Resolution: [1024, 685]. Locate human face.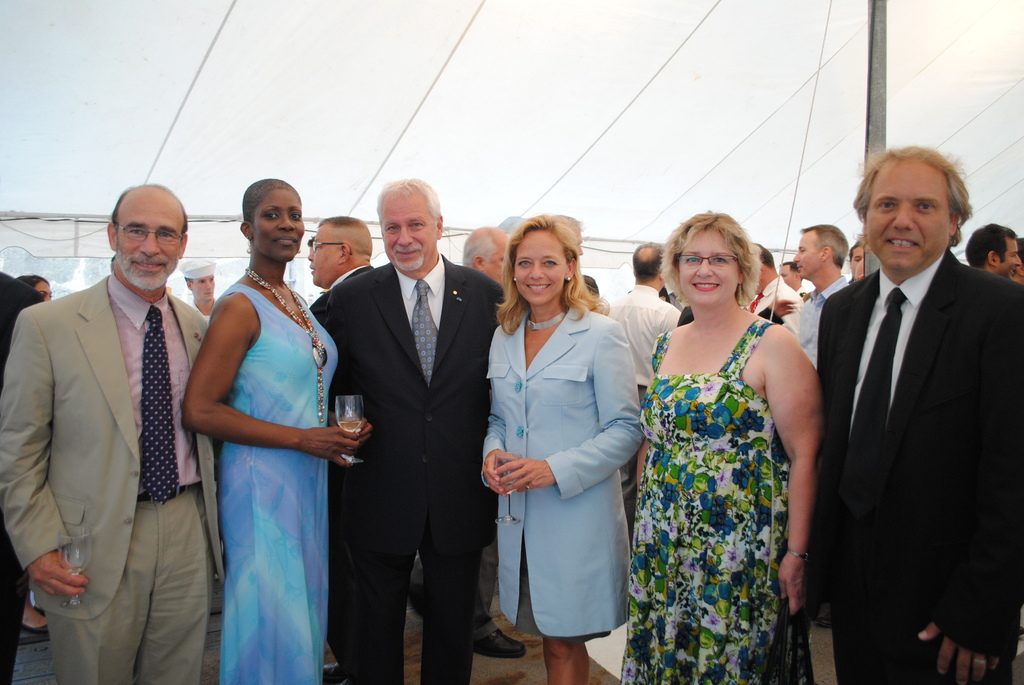
<bbox>676, 229, 735, 304</bbox>.
